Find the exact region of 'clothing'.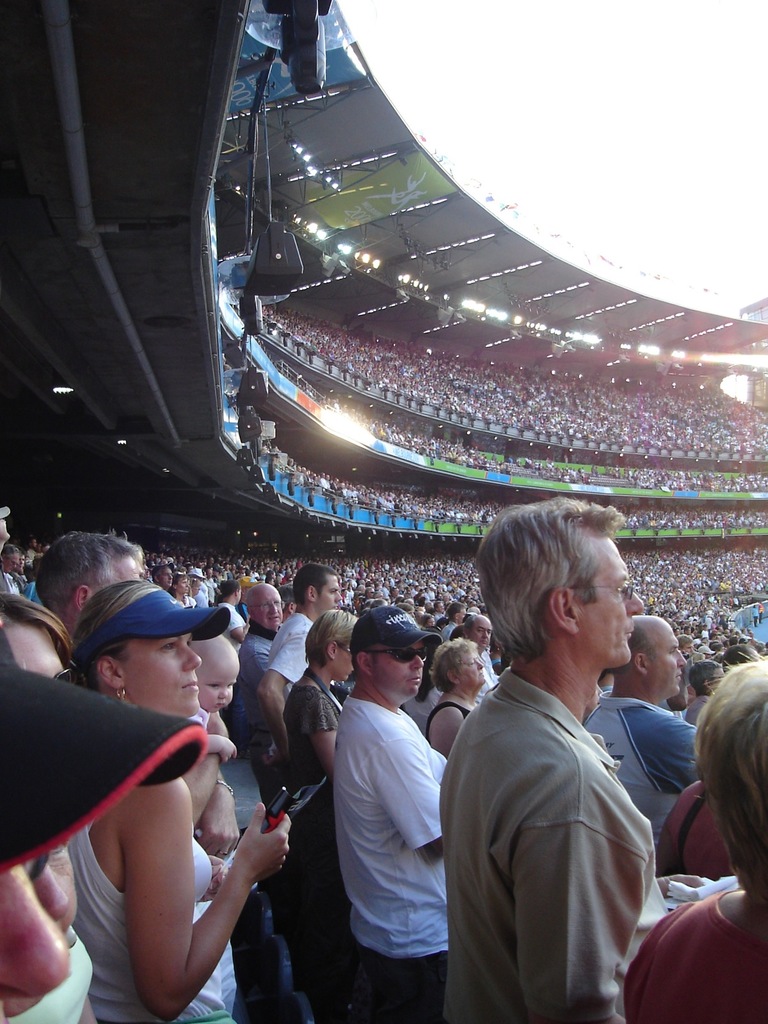
Exact region: BBox(333, 688, 466, 1023).
